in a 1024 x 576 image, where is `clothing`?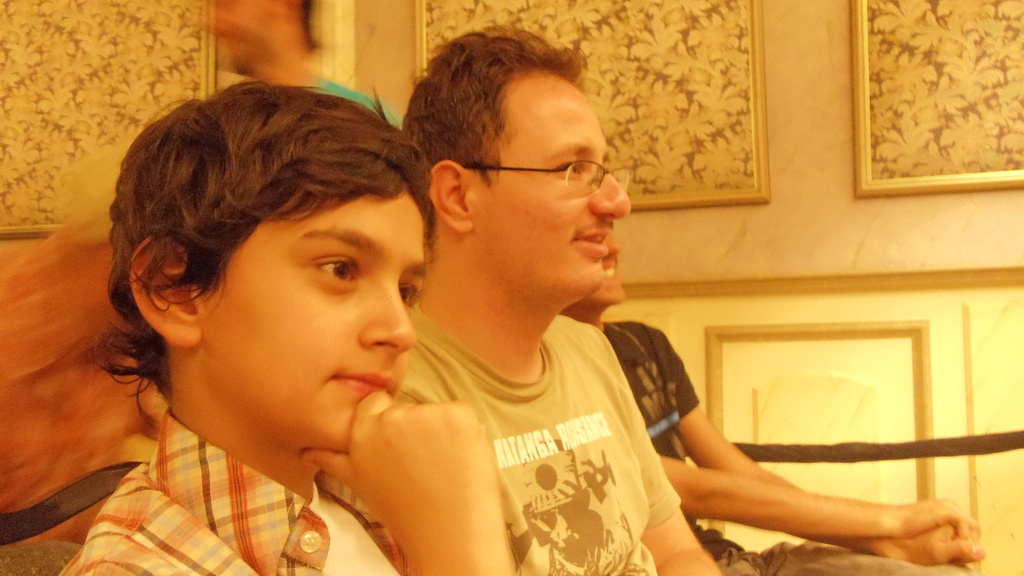
detection(57, 404, 402, 575).
